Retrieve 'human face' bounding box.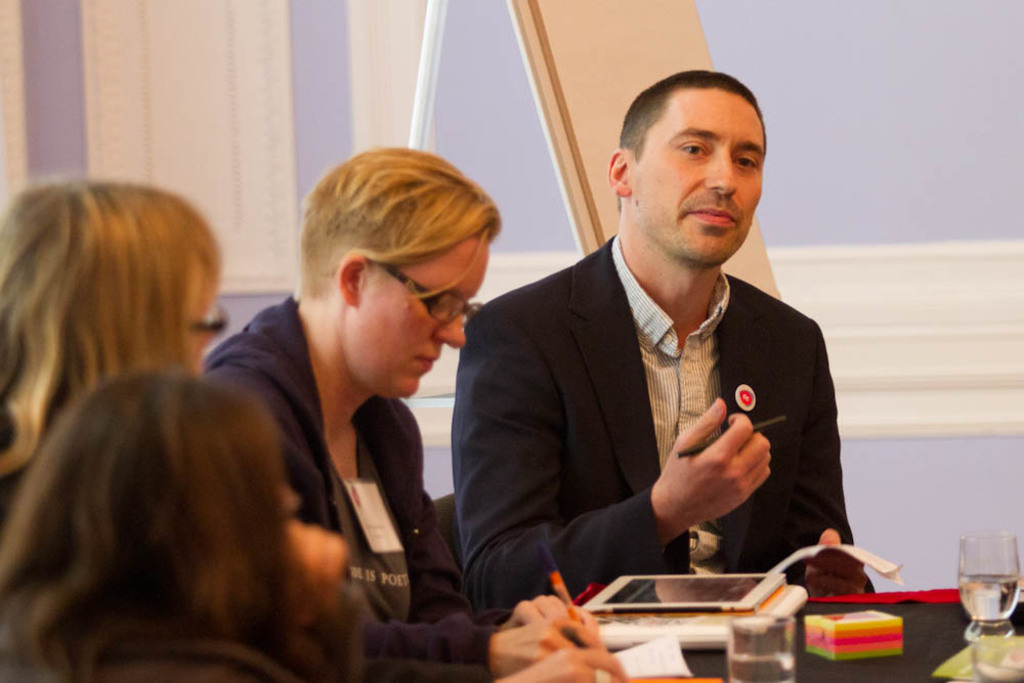
Bounding box: 631, 89, 767, 268.
